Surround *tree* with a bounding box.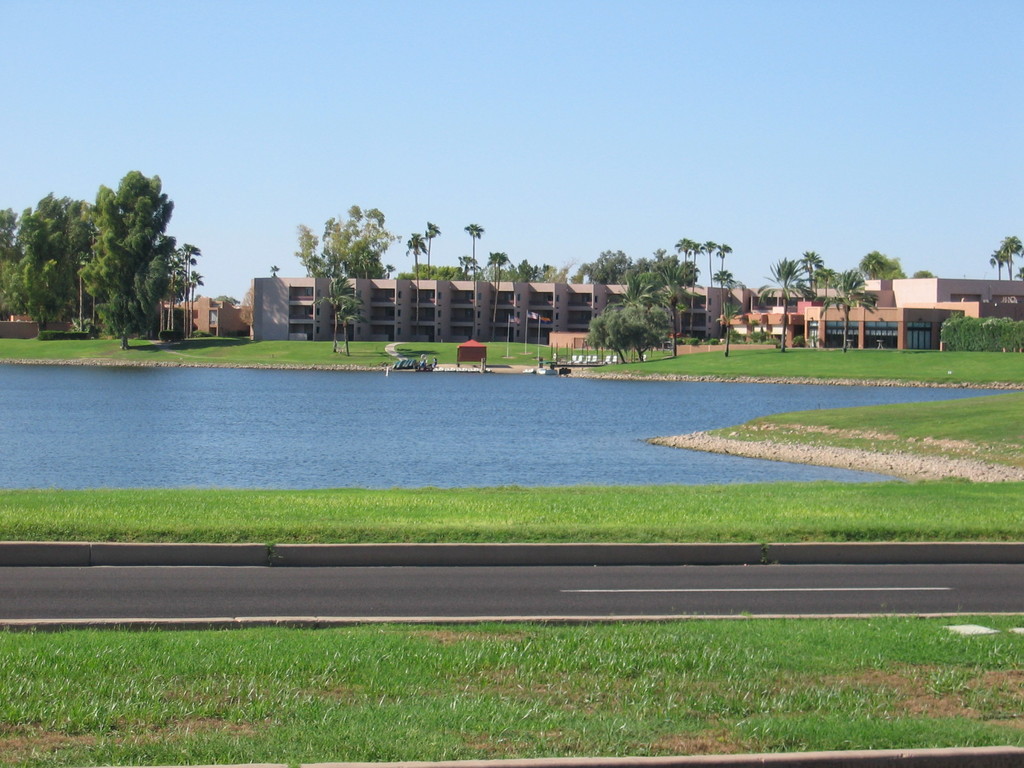
crop(0, 189, 102, 329).
